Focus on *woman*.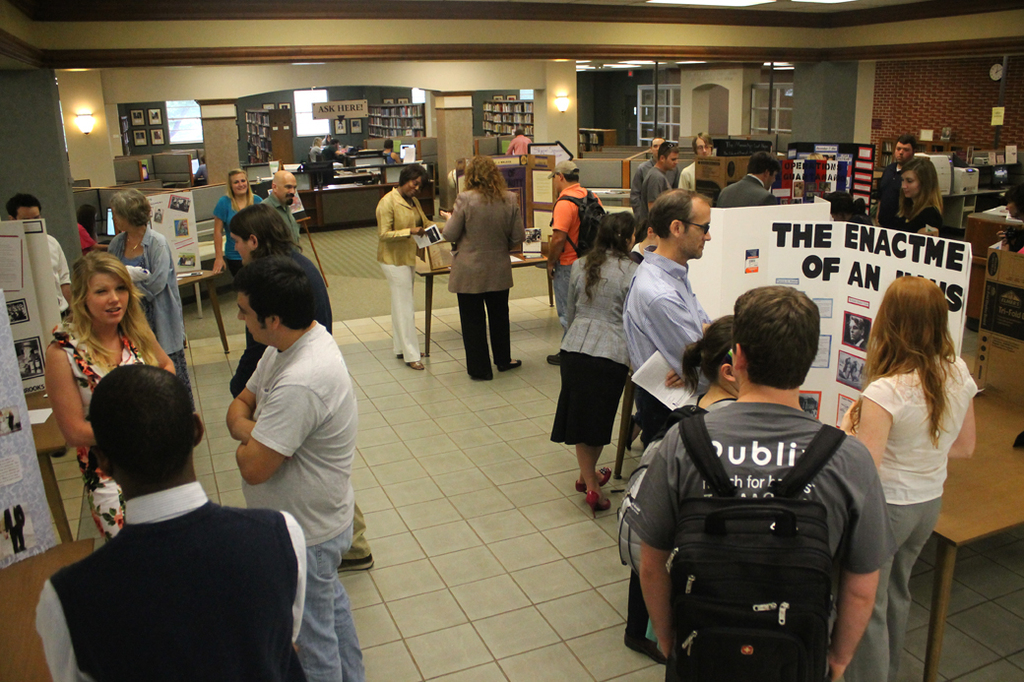
Focused at <box>622,312,739,663</box>.
